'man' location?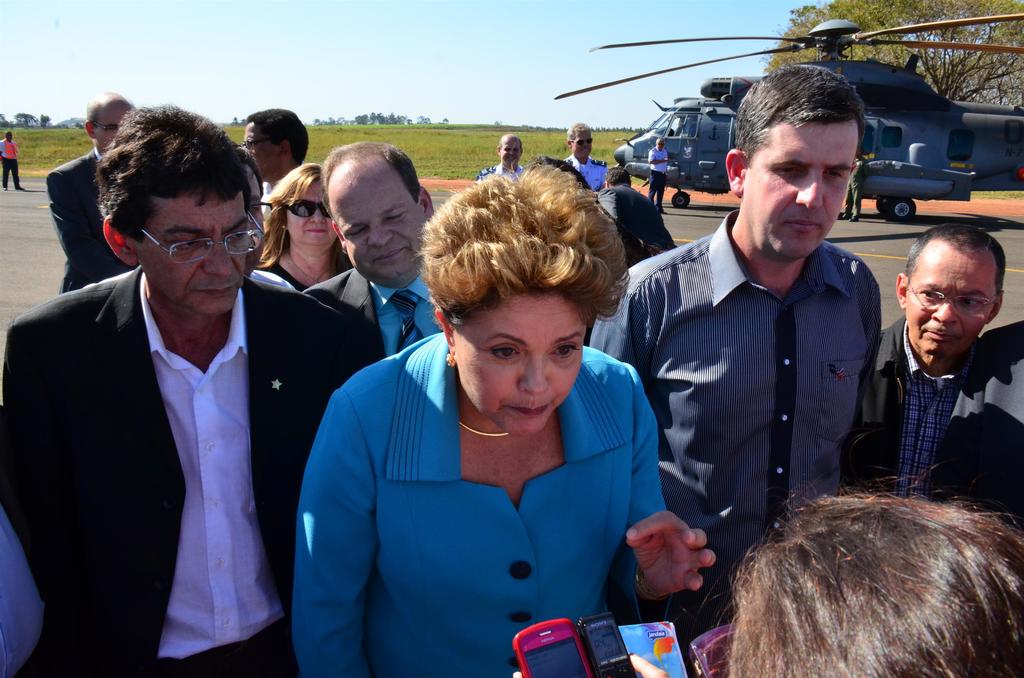
838/149/870/222
